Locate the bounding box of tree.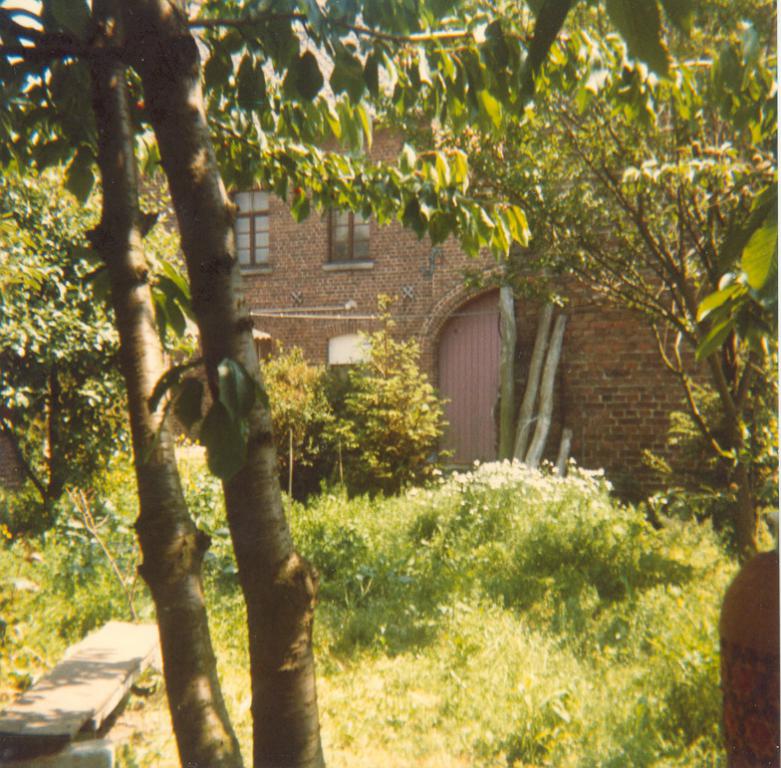
Bounding box: [361, 0, 780, 561].
